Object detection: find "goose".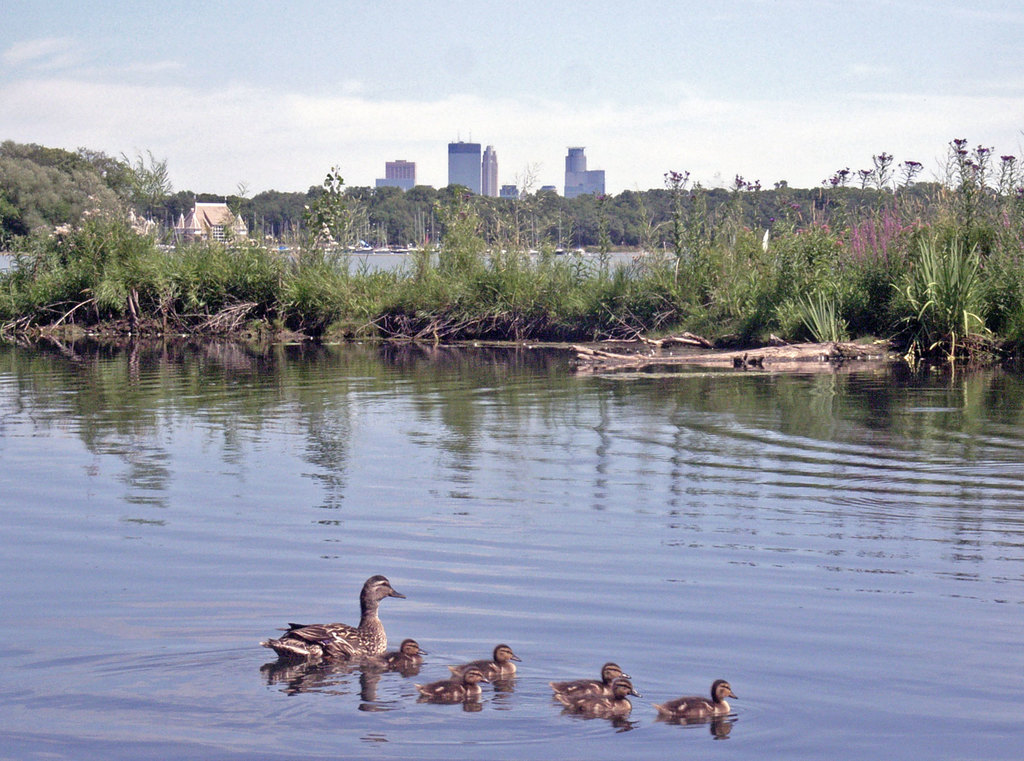
(420,663,486,703).
